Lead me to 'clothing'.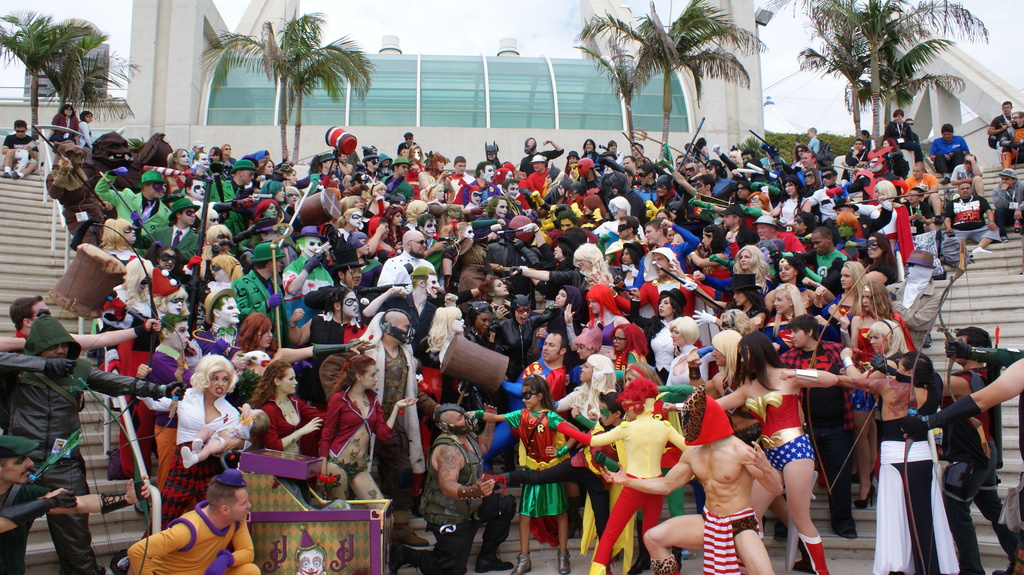
Lead to 452:326:494:415.
